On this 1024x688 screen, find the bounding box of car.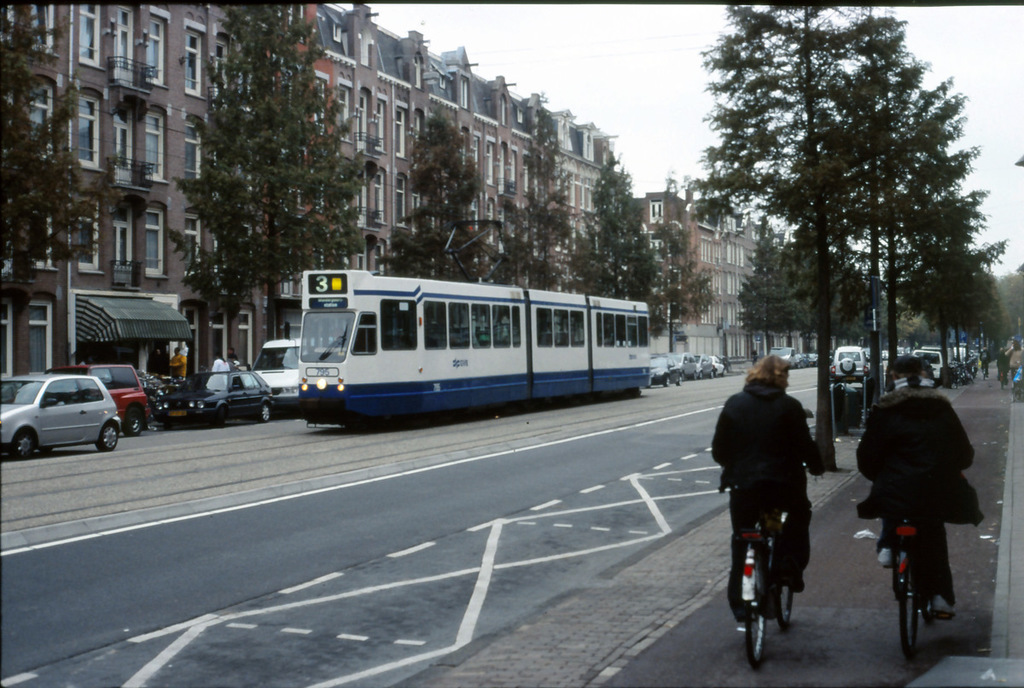
Bounding box: (x1=714, y1=353, x2=727, y2=375).
